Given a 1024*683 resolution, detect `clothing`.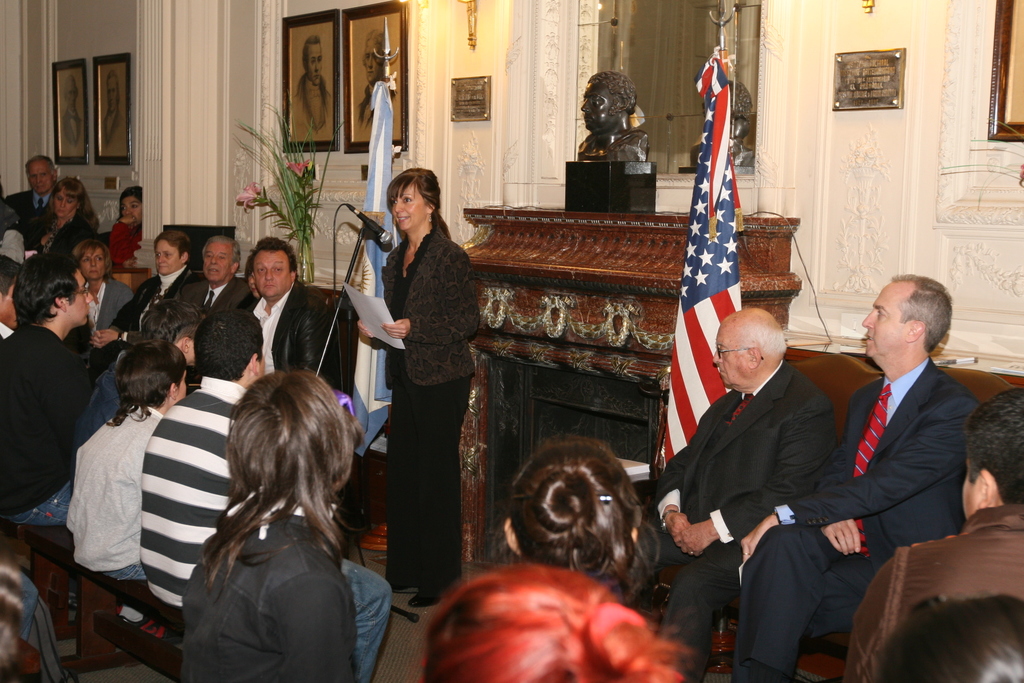
locate(138, 372, 388, 682).
